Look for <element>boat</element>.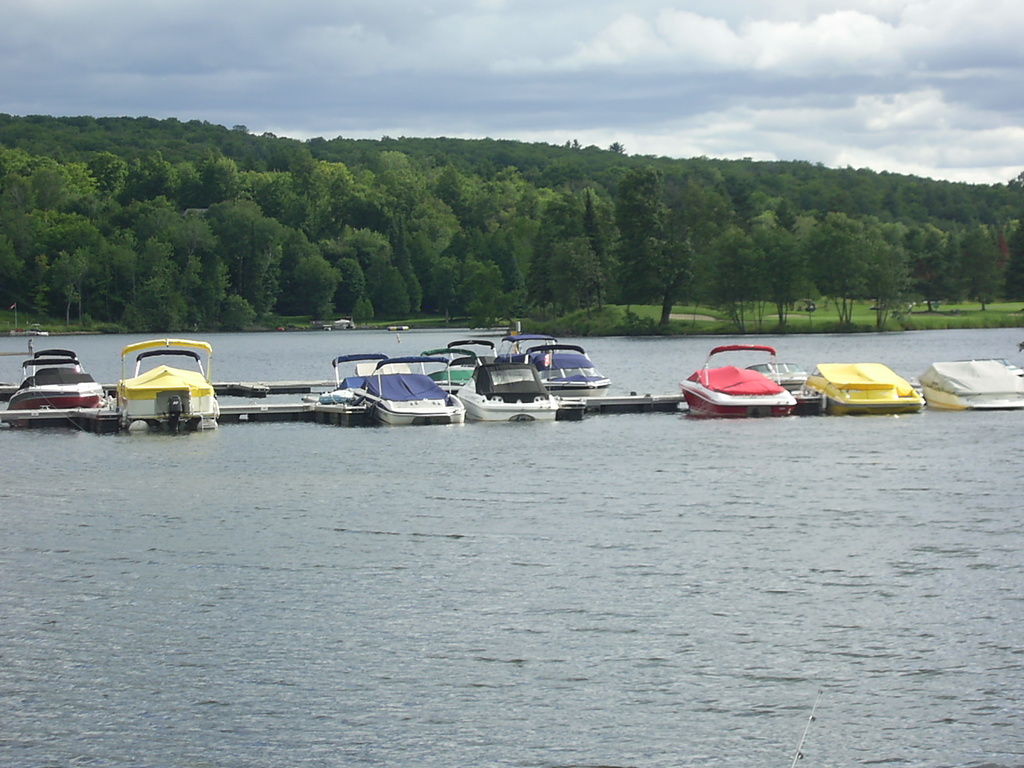
Found: l=497, t=325, r=618, b=399.
